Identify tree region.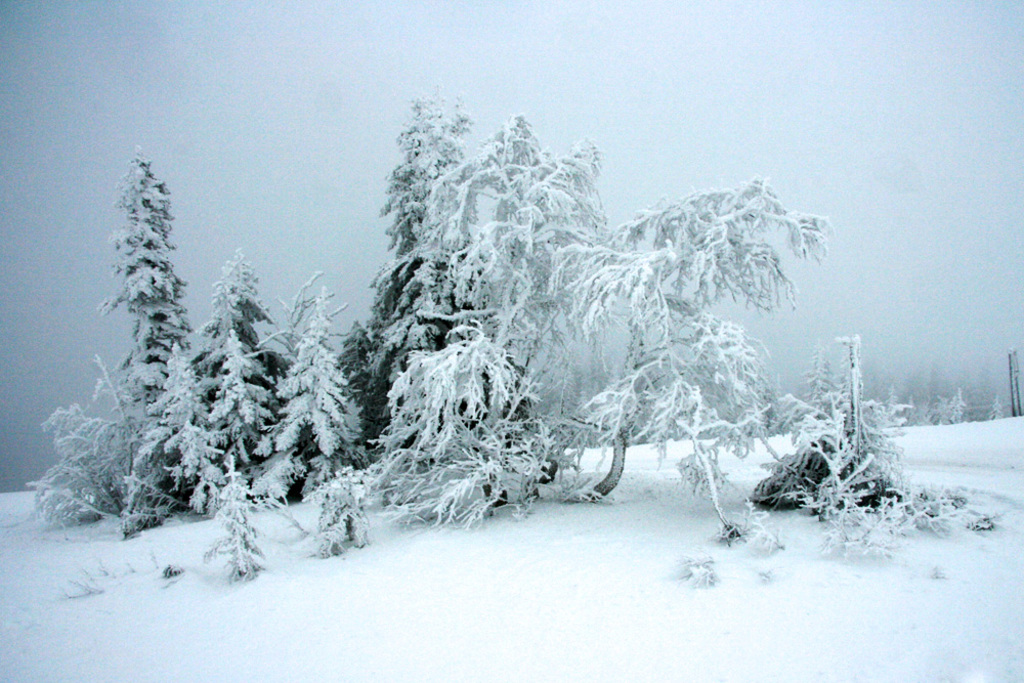
Region: l=311, t=471, r=379, b=560.
